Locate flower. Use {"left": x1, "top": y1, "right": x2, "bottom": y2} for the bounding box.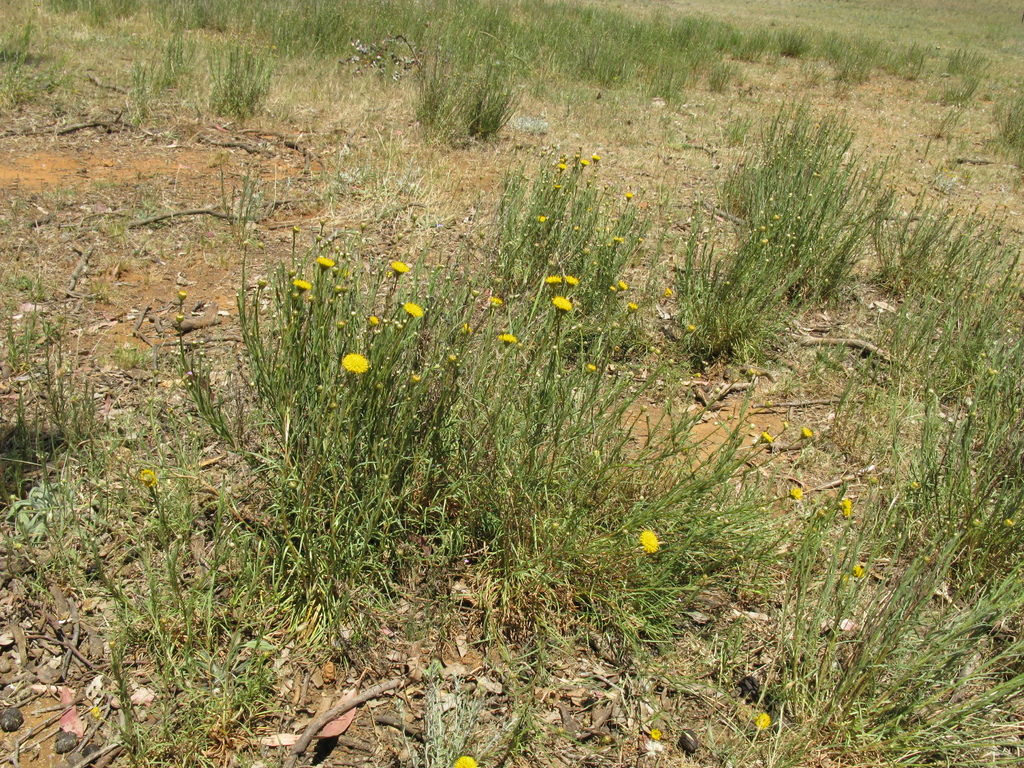
{"left": 316, "top": 255, "right": 332, "bottom": 267}.
